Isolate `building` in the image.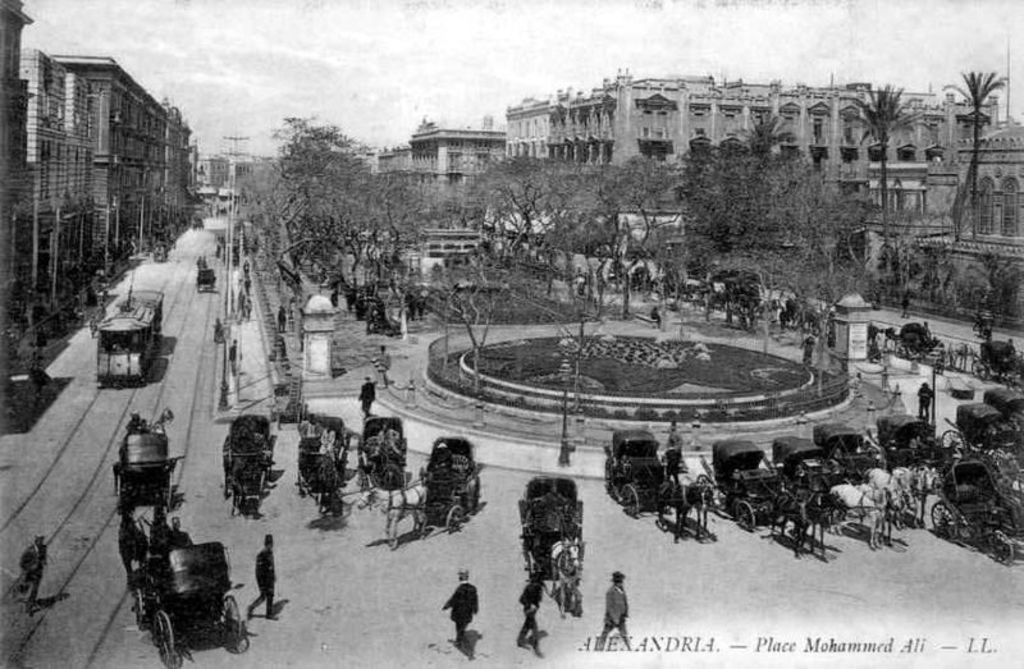
Isolated region: select_region(867, 118, 1023, 330).
